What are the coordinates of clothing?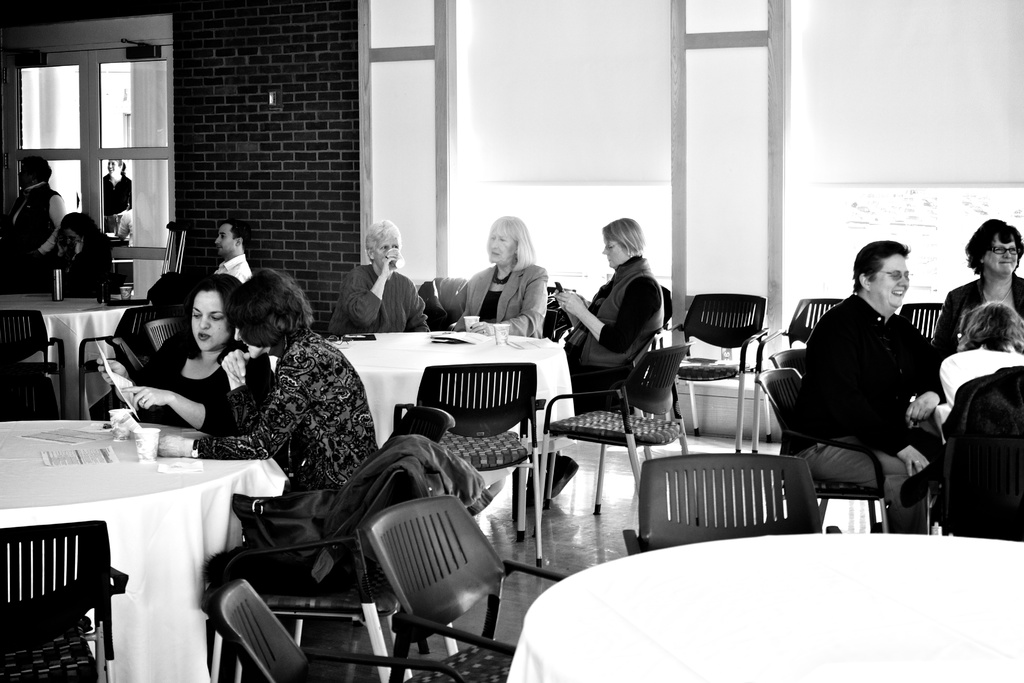
(x1=90, y1=330, x2=271, y2=420).
